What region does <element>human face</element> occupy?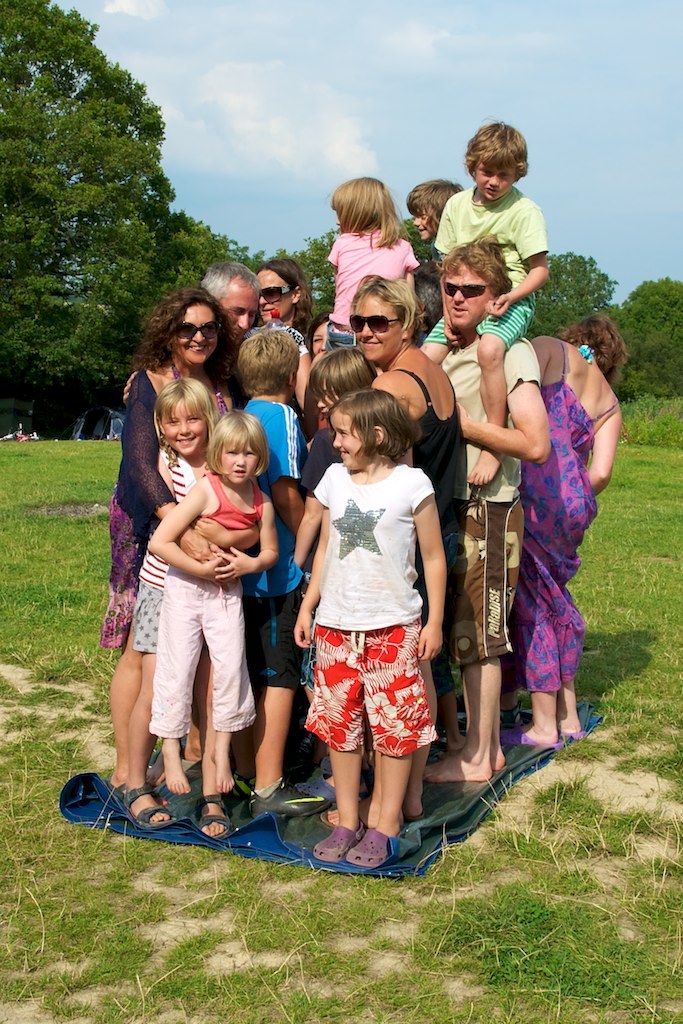
[161,399,202,461].
